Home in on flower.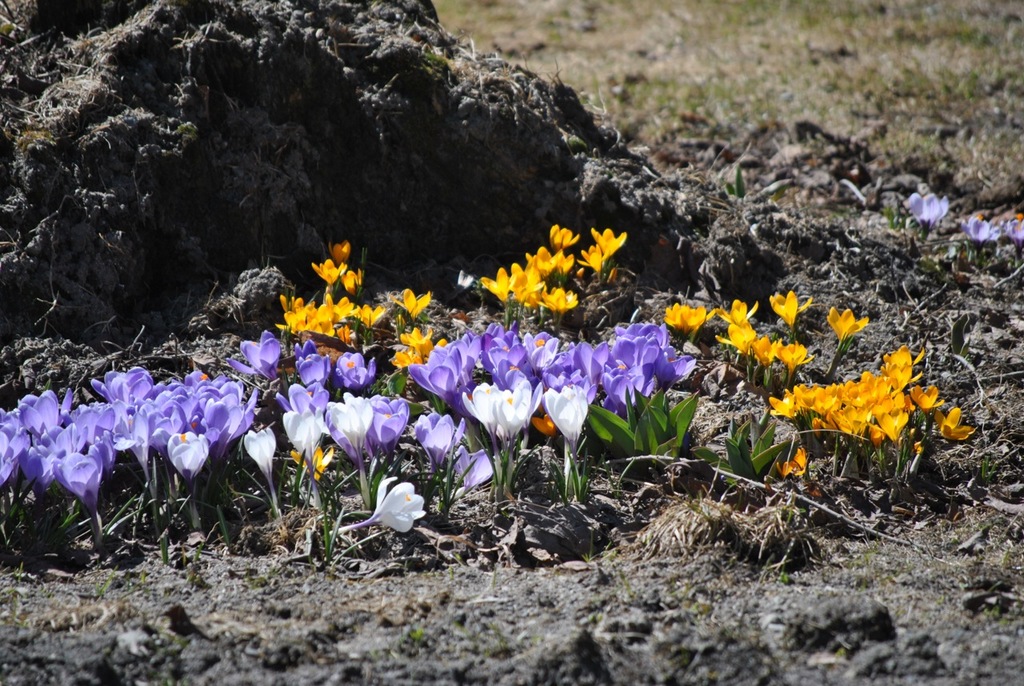
Homed in at {"x1": 374, "y1": 474, "x2": 427, "y2": 531}.
